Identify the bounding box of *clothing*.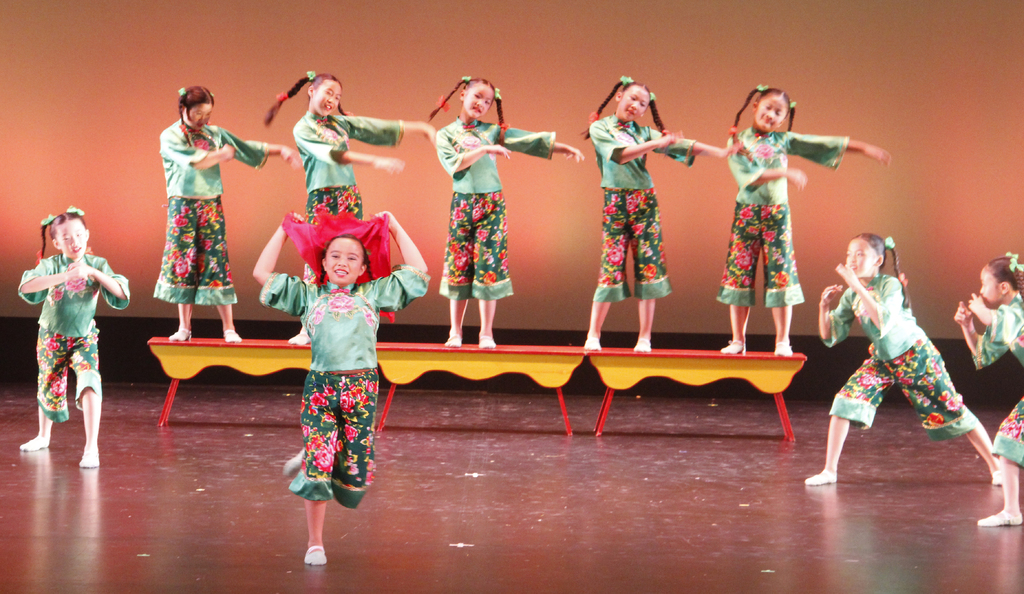
[x1=972, y1=288, x2=1023, y2=466].
